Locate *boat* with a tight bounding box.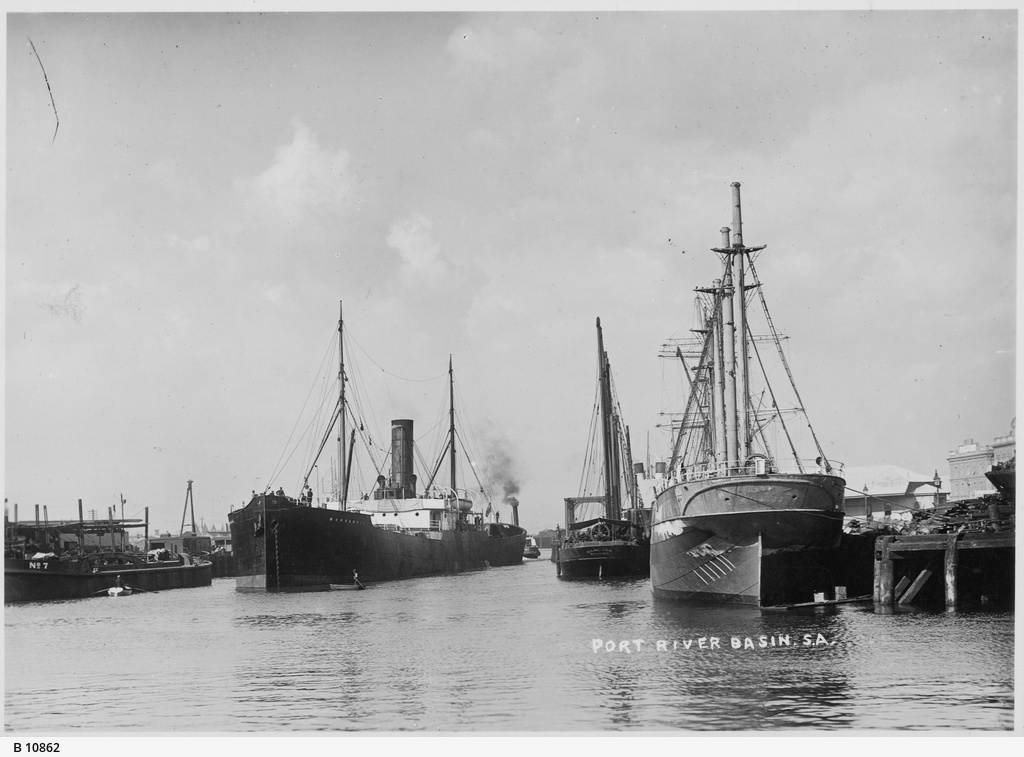
(x1=140, y1=466, x2=229, y2=574).
